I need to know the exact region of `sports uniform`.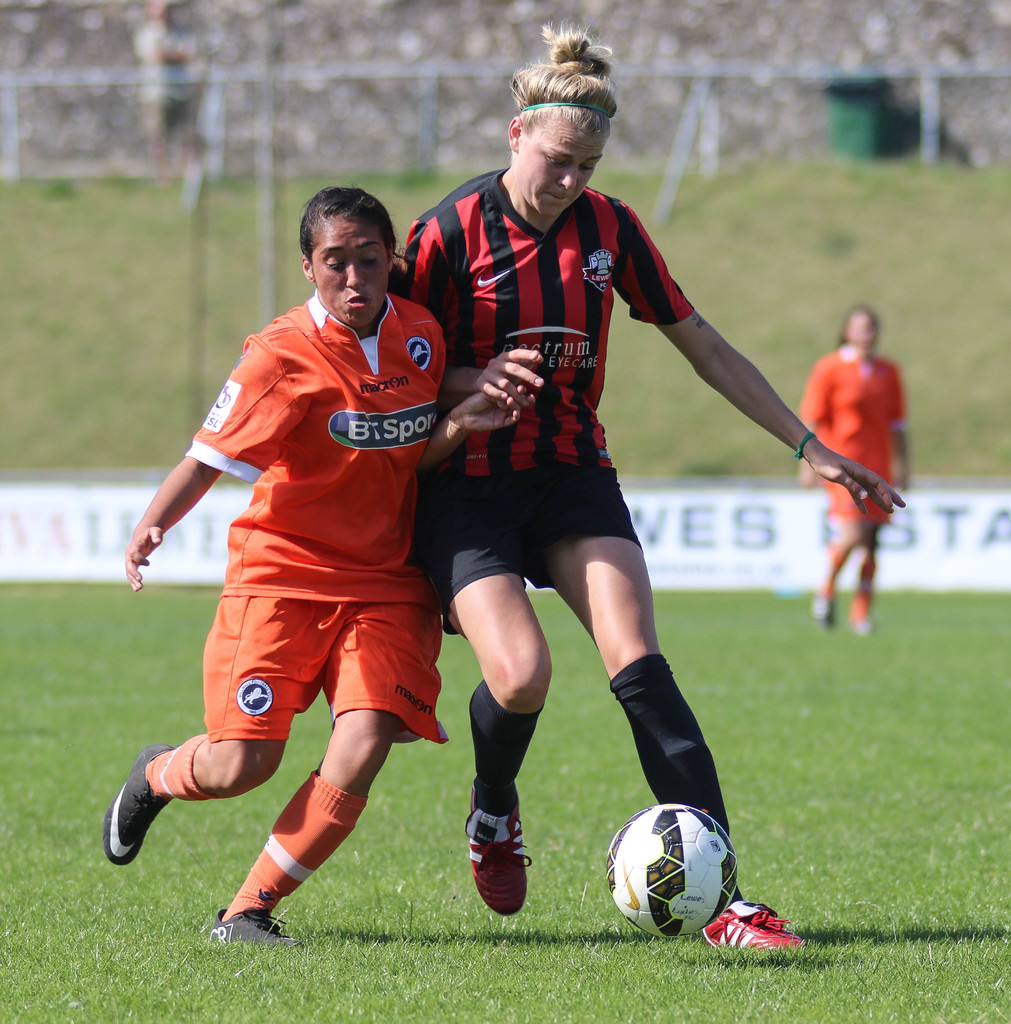
Region: region(104, 292, 450, 950).
